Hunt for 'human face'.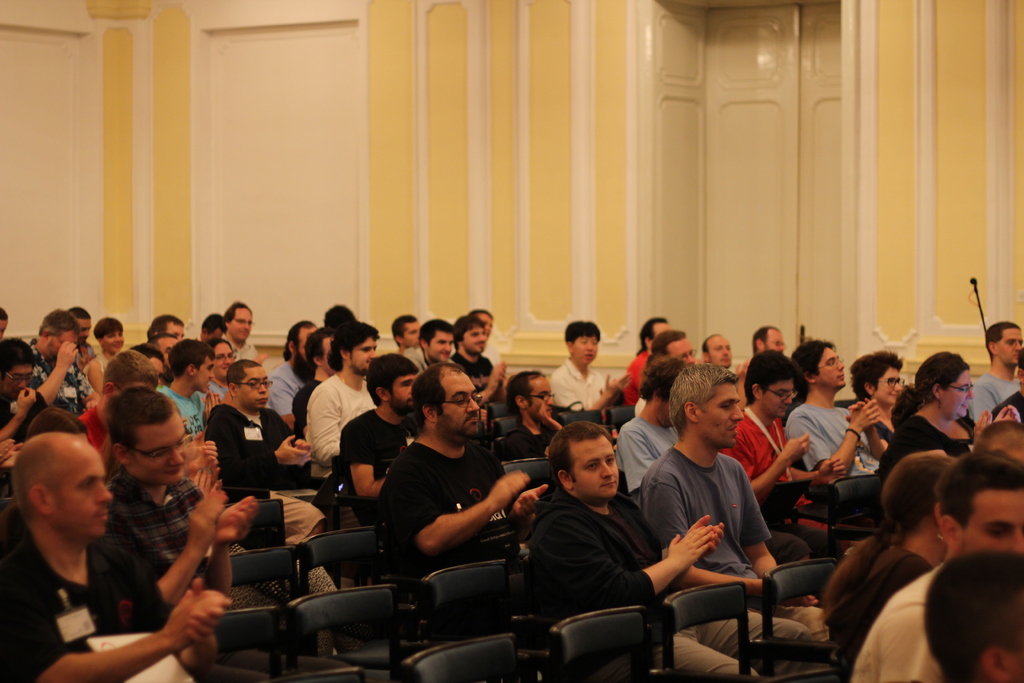
Hunted down at x1=995 y1=327 x2=1023 y2=370.
